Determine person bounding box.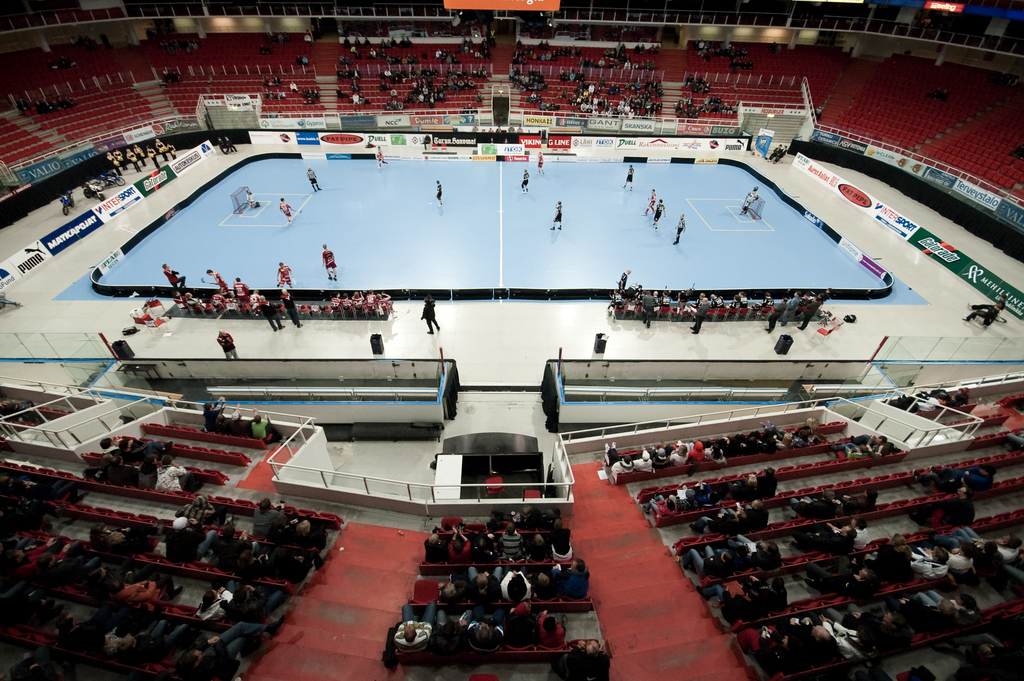
Determined: {"x1": 623, "y1": 163, "x2": 635, "y2": 190}.
